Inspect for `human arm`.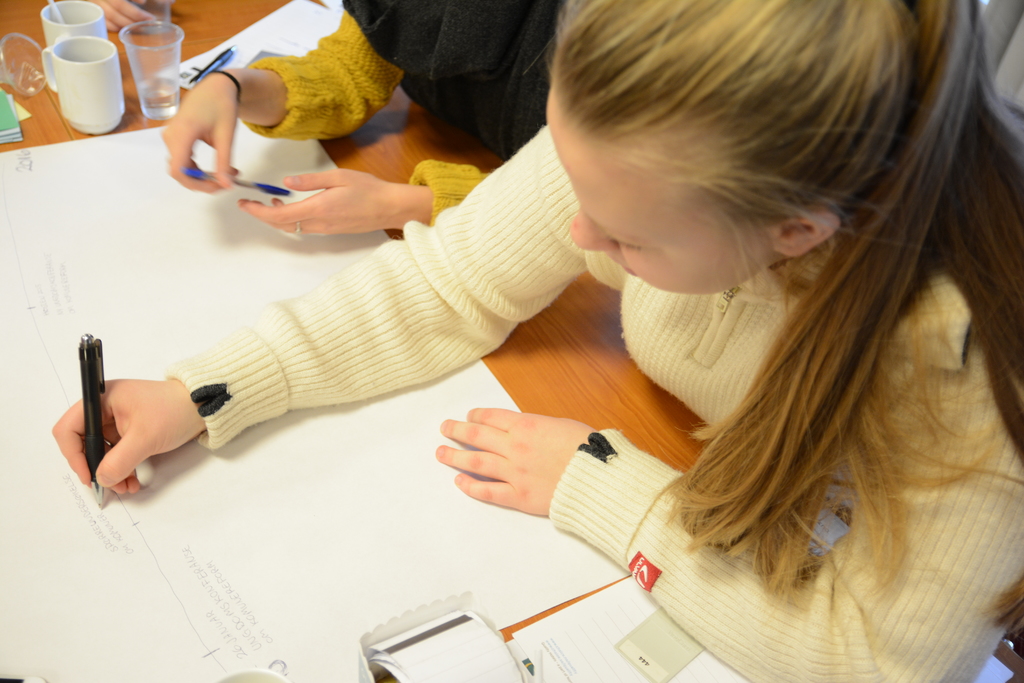
Inspection: (x1=233, y1=167, x2=492, y2=235).
